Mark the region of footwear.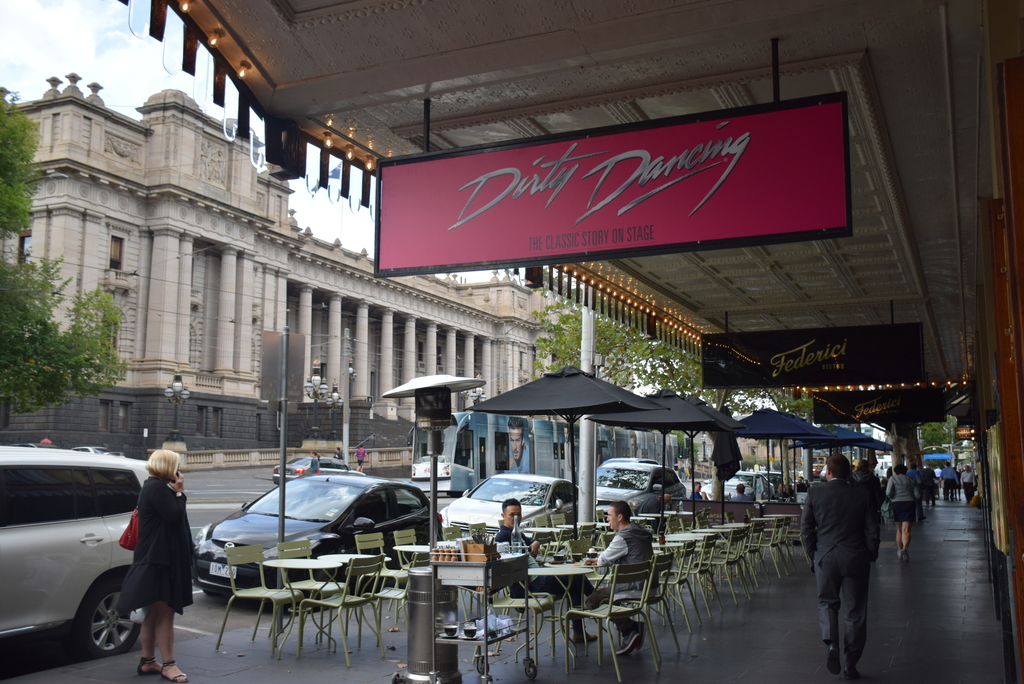
Region: <bbox>570, 626, 597, 641</bbox>.
